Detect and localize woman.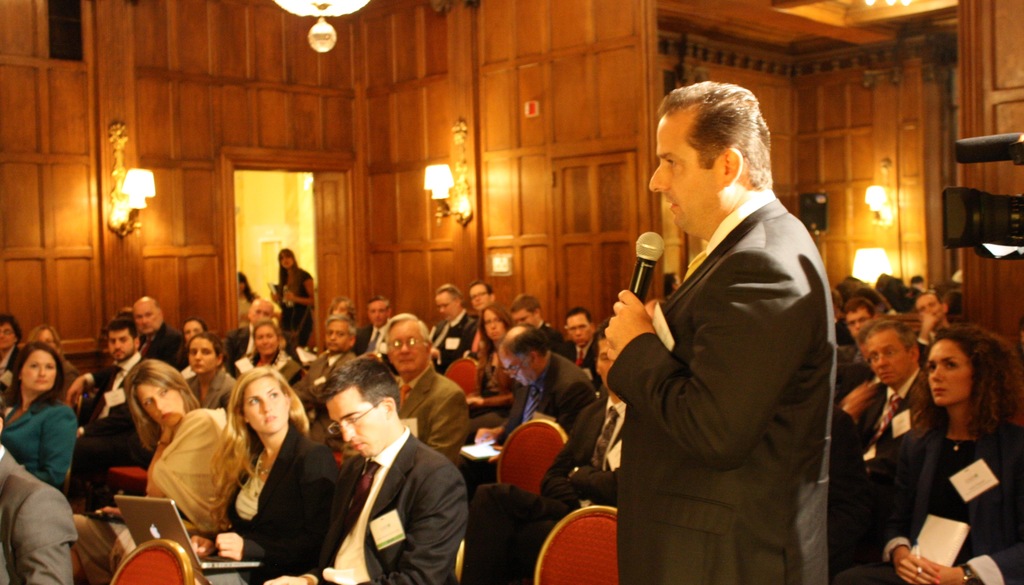
Localized at [x1=329, y1=298, x2=357, y2=324].
